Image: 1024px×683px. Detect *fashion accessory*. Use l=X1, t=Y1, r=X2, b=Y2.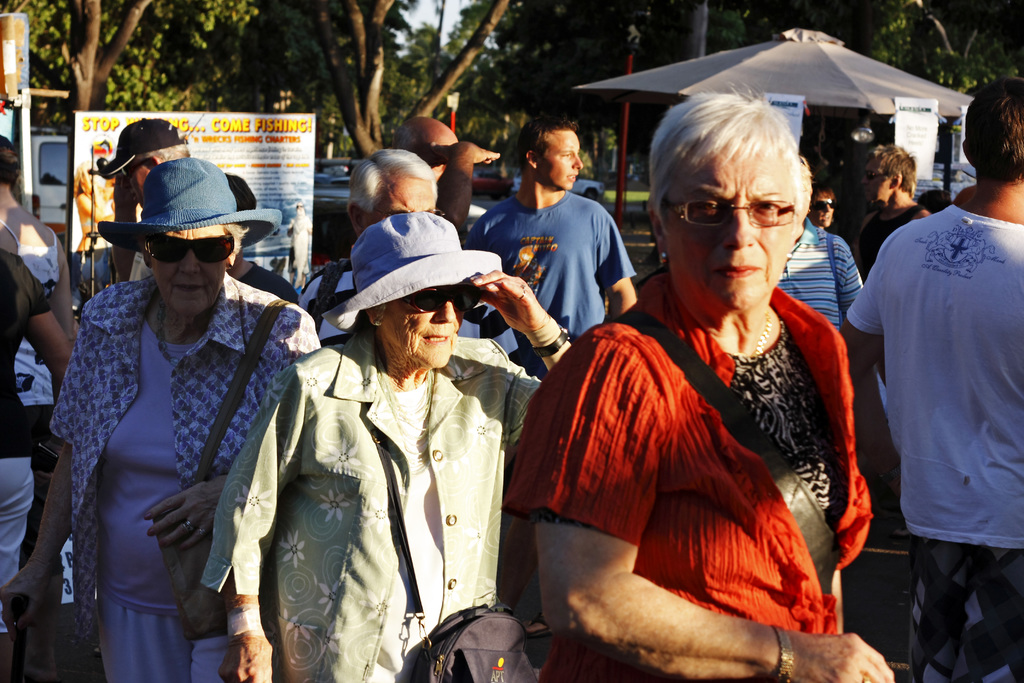
l=321, t=210, r=504, b=336.
